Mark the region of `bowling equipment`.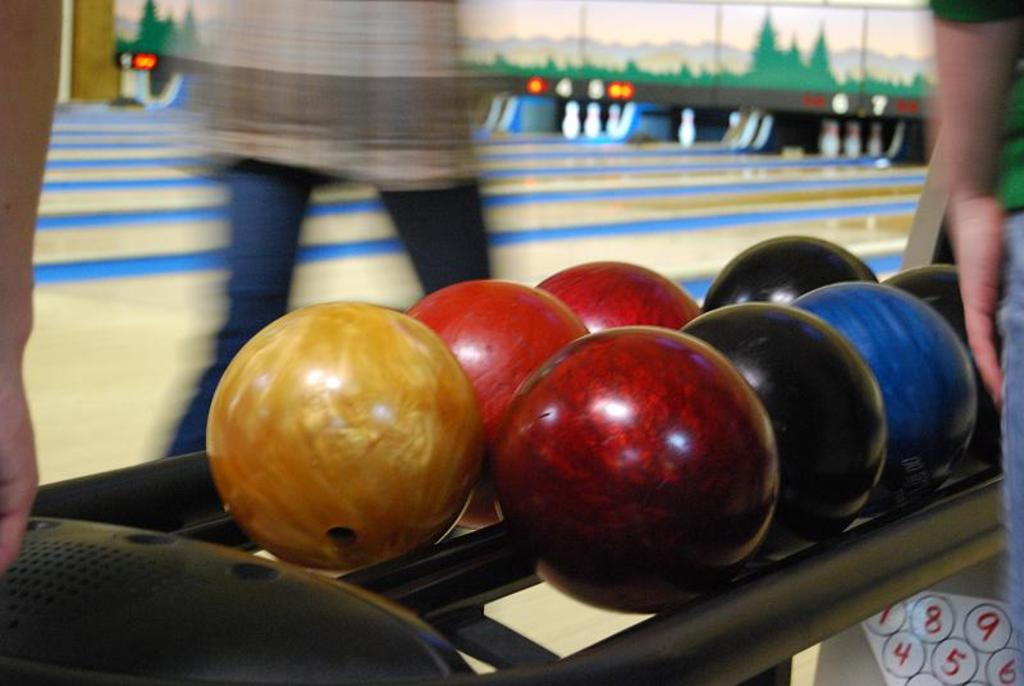
Region: 867,116,886,159.
